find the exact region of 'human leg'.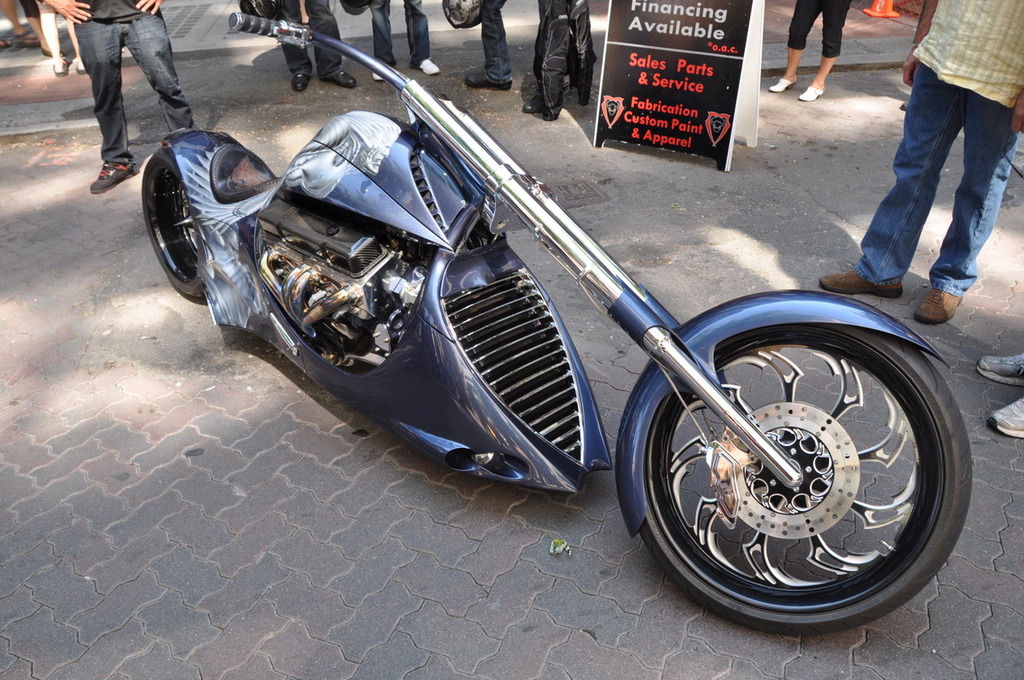
Exact region: [303,0,357,80].
